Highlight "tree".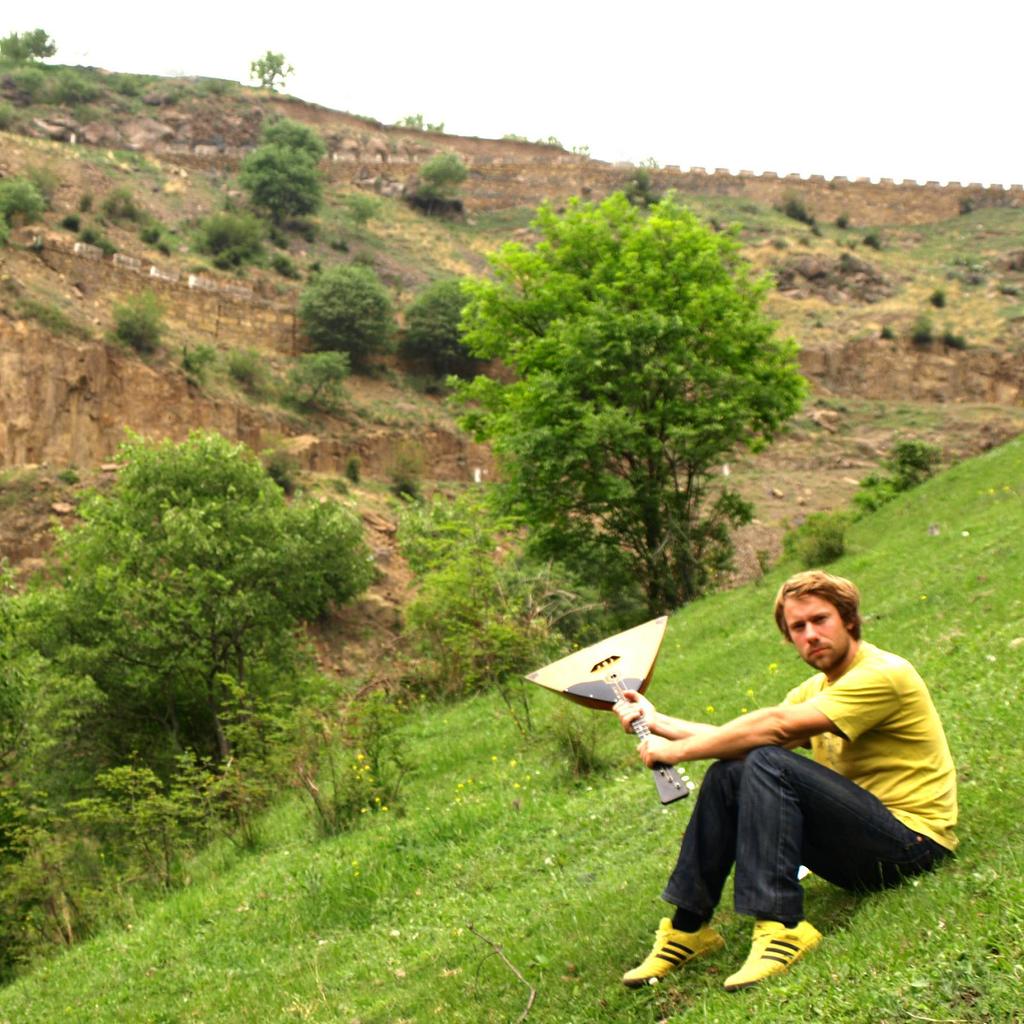
Highlighted region: (left=415, top=173, right=838, bottom=614).
